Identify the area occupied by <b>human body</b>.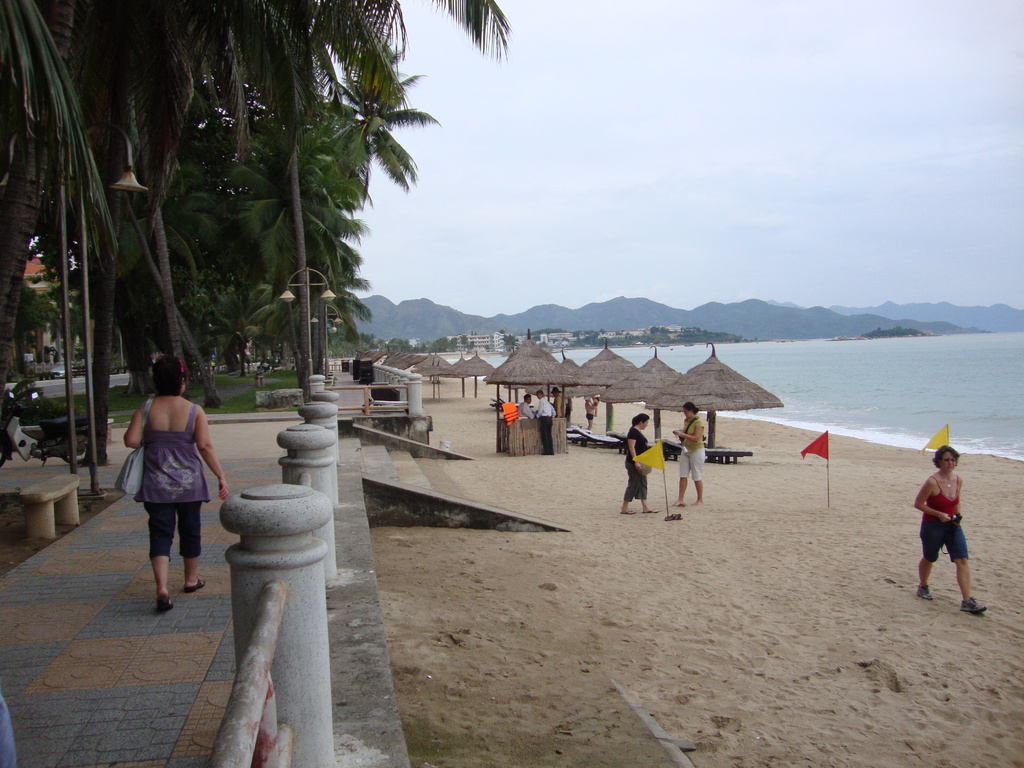
Area: 614:431:660:521.
